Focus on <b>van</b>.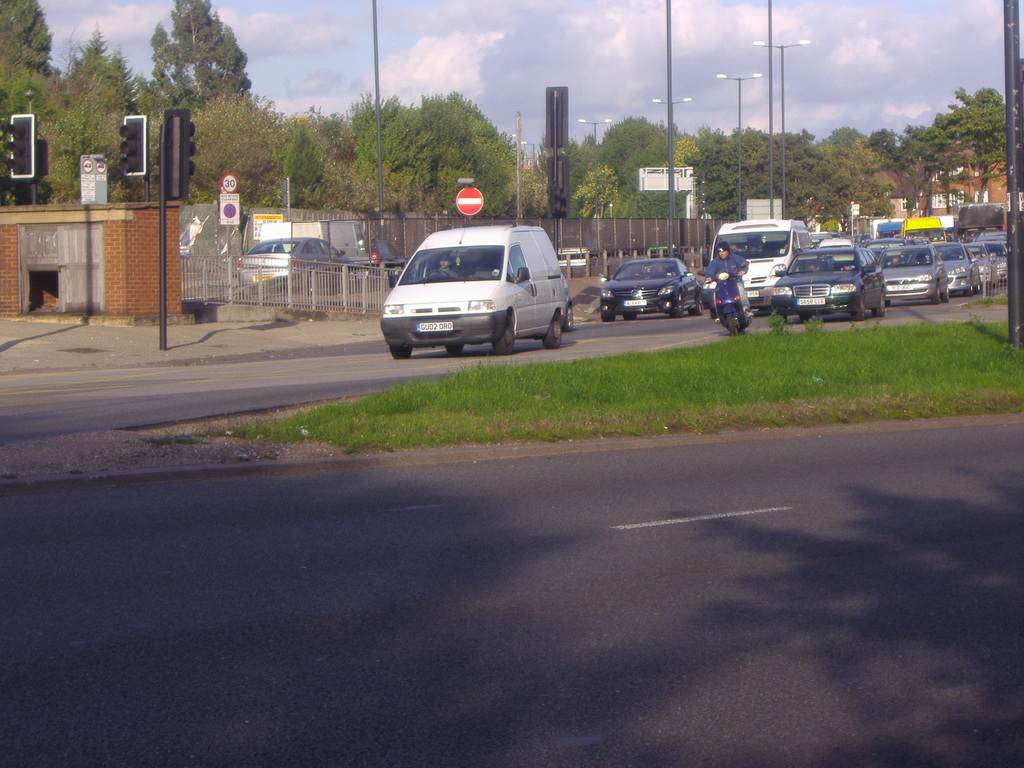
Focused at select_region(868, 218, 903, 237).
